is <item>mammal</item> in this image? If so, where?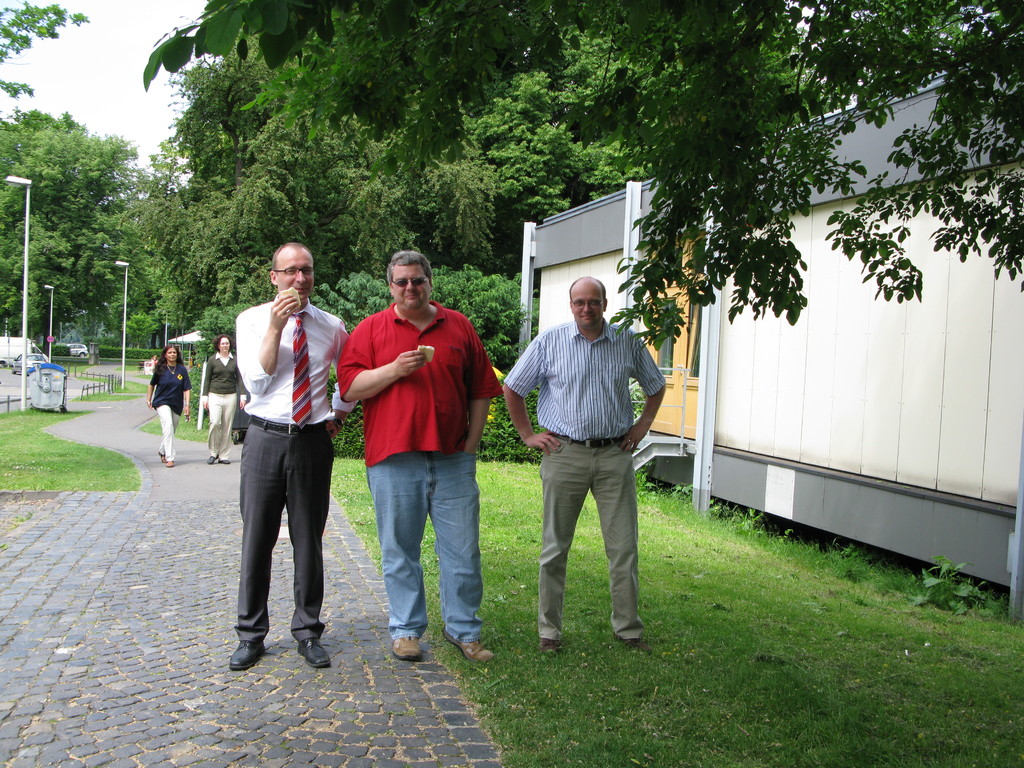
Yes, at box=[147, 345, 191, 465].
